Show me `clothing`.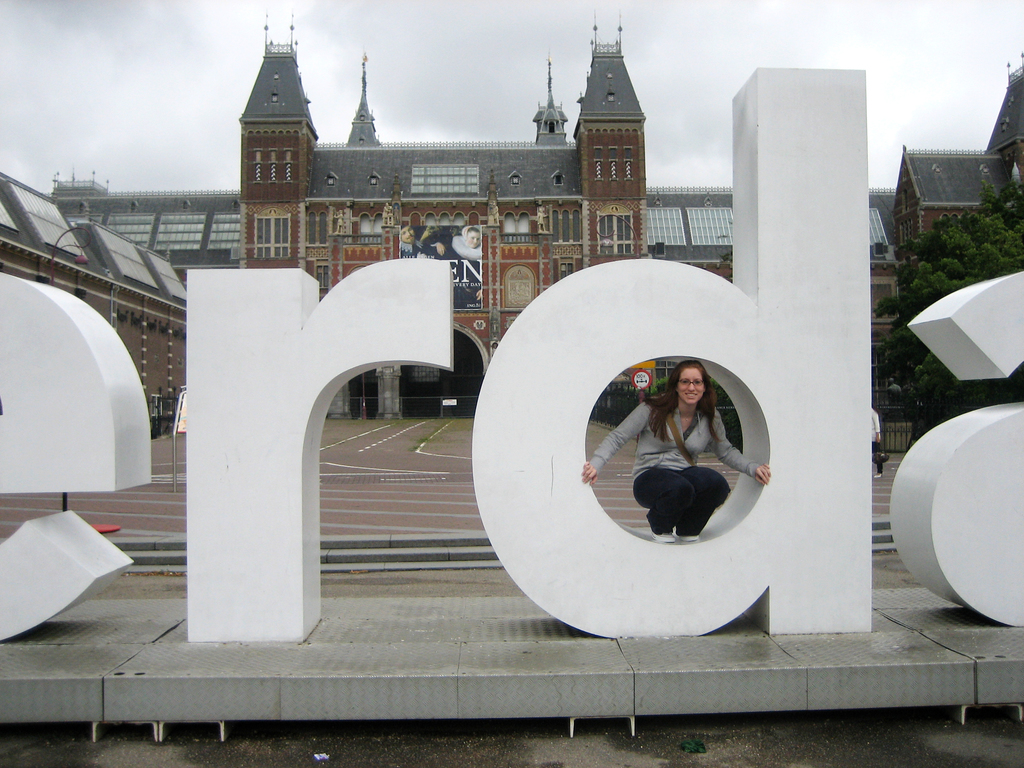
`clothing` is here: rect(440, 234, 483, 305).
